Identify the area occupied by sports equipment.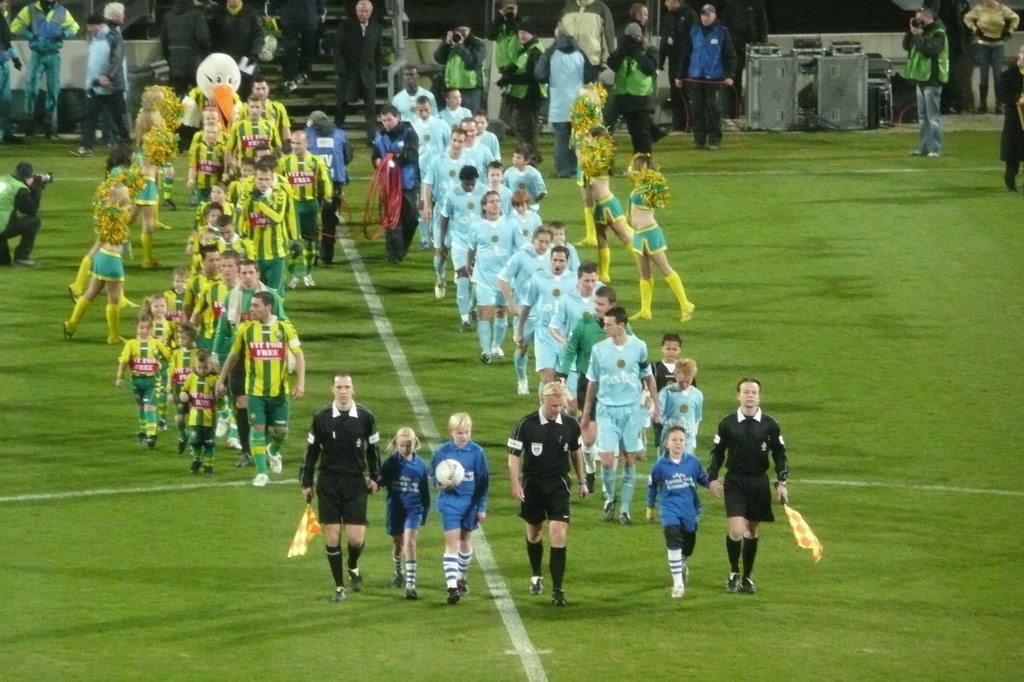
Area: x1=551 y1=586 x2=567 y2=606.
